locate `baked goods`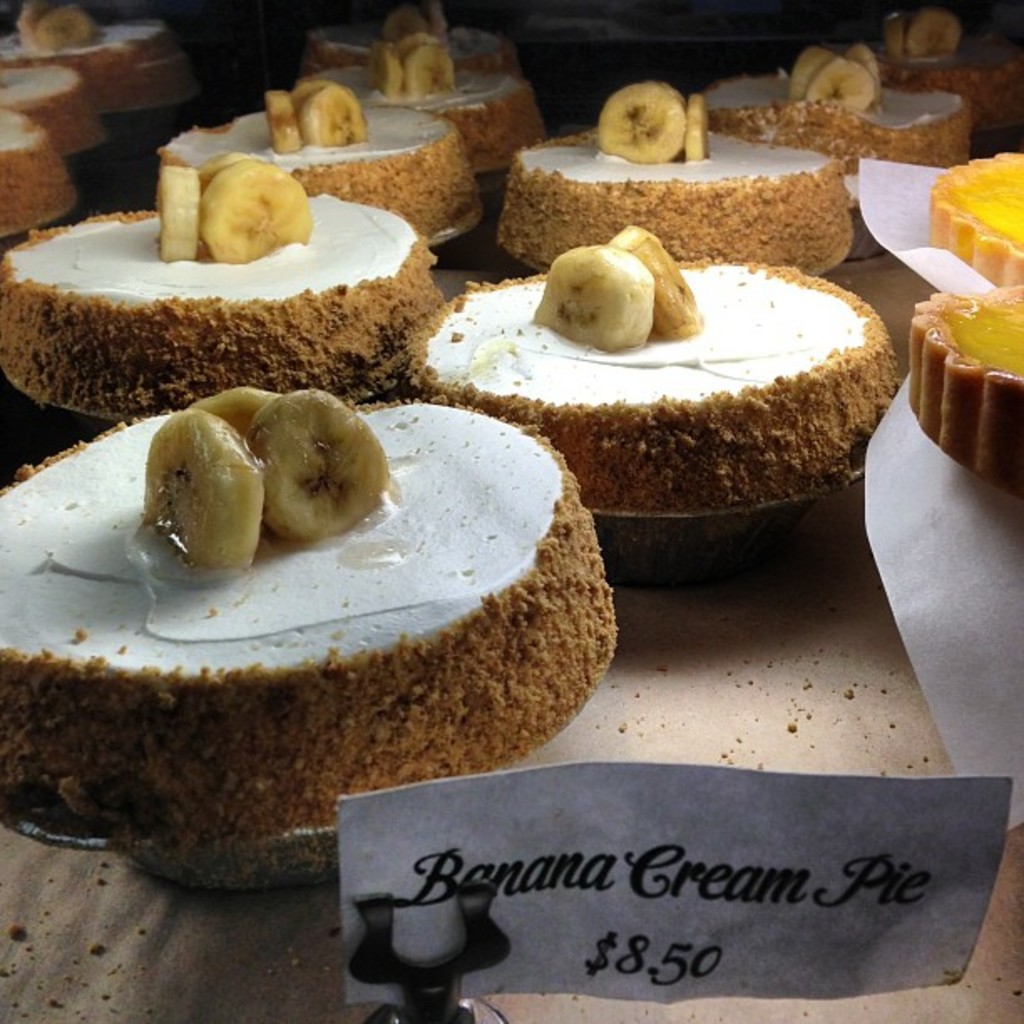
x1=902 y1=276 x2=1022 y2=499
